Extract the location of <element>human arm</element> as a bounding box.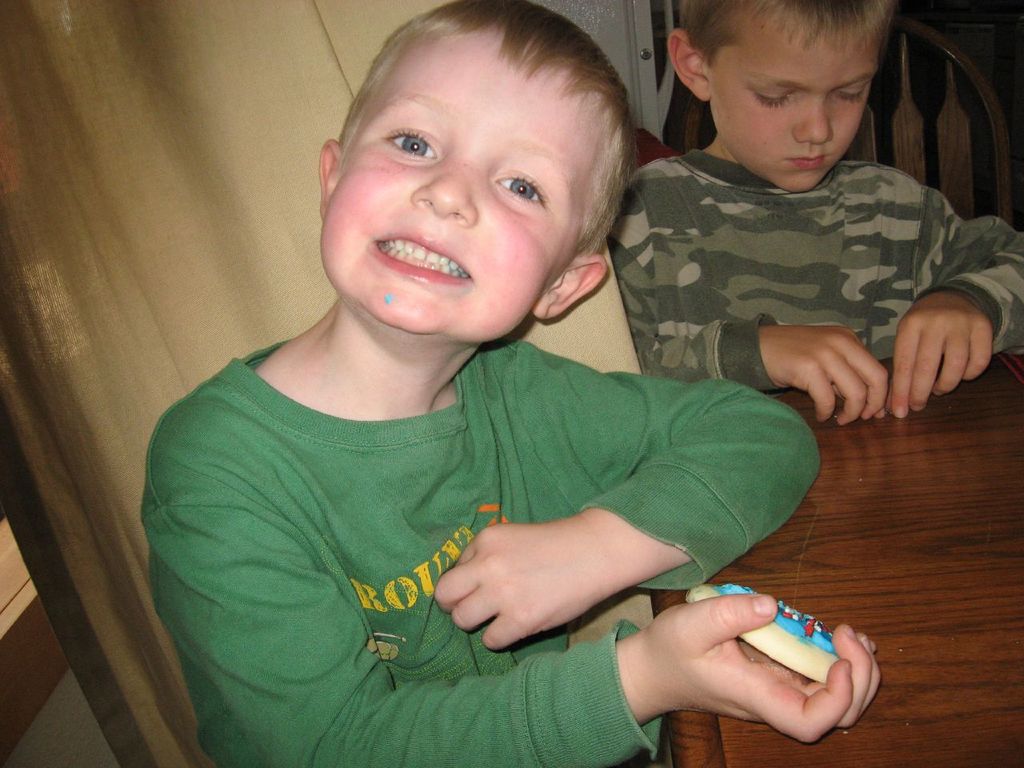
bbox(594, 186, 902, 434).
